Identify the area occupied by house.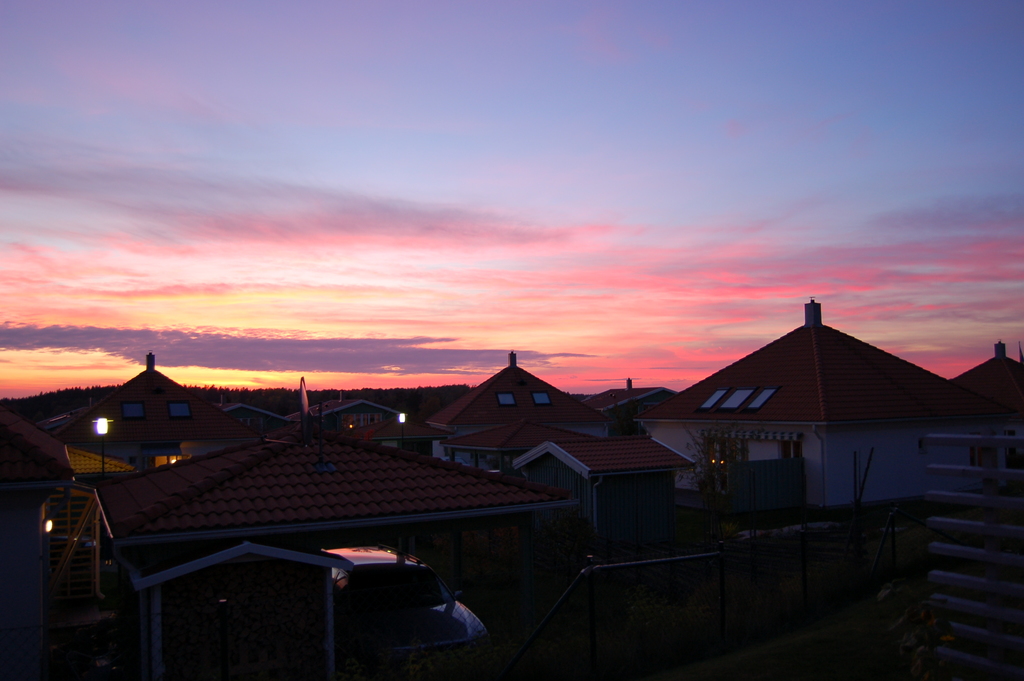
Area: BBox(0, 401, 73, 680).
